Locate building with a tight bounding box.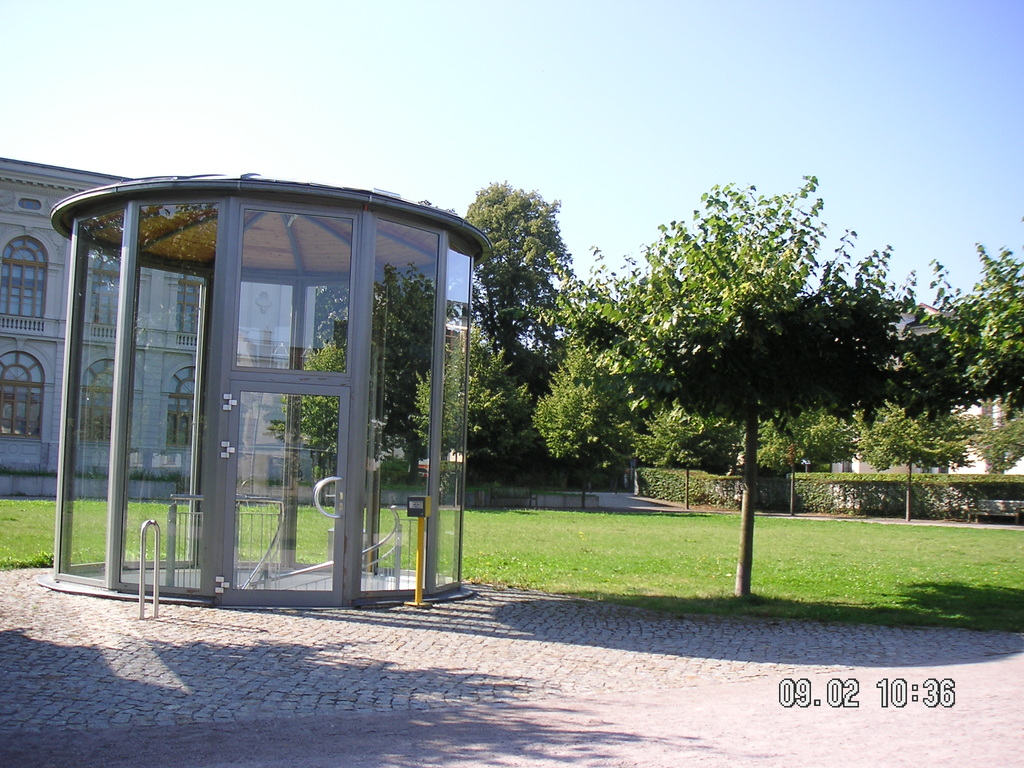
detection(831, 301, 1023, 511).
